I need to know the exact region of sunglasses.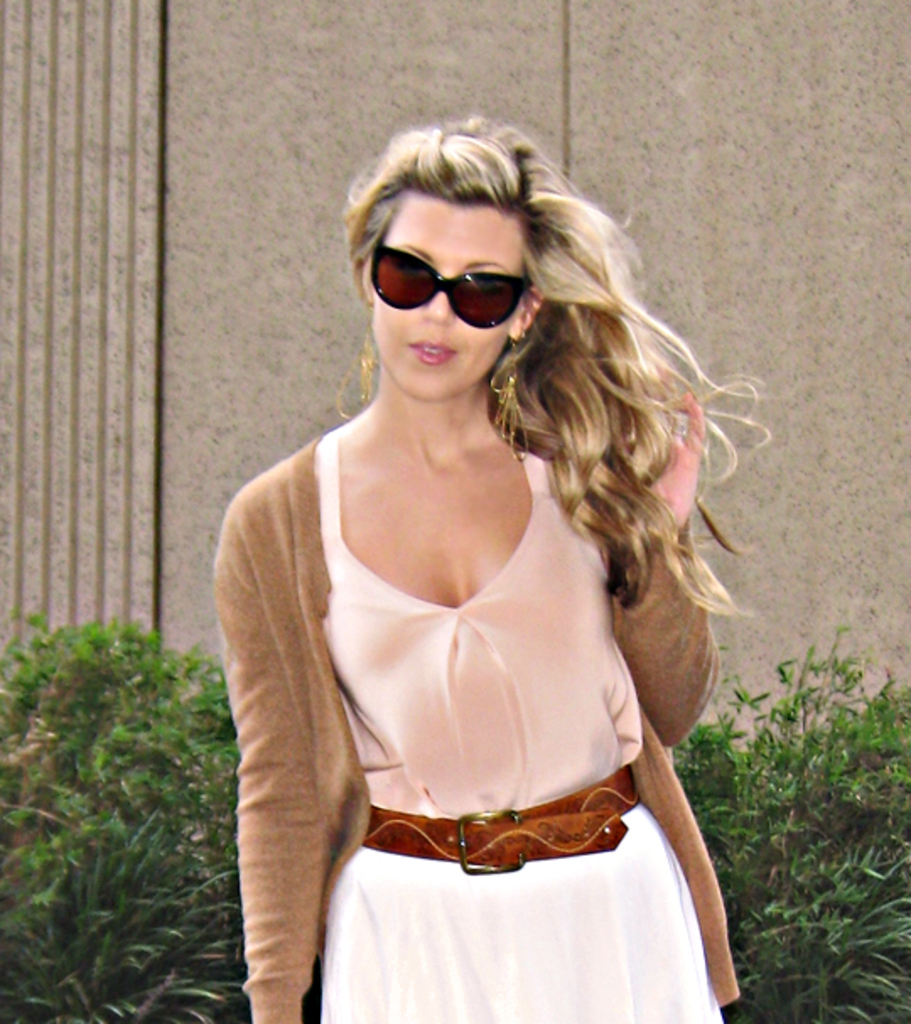
Region: 373, 243, 535, 332.
